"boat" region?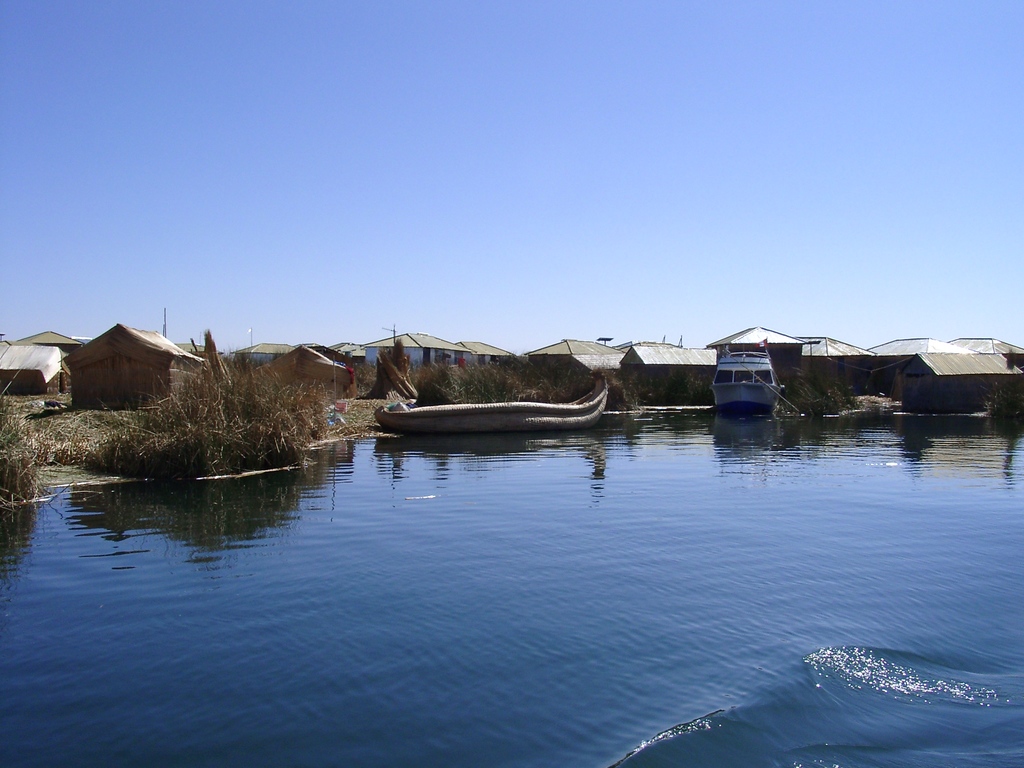
[left=364, top=380, right=606, bottom=434]
